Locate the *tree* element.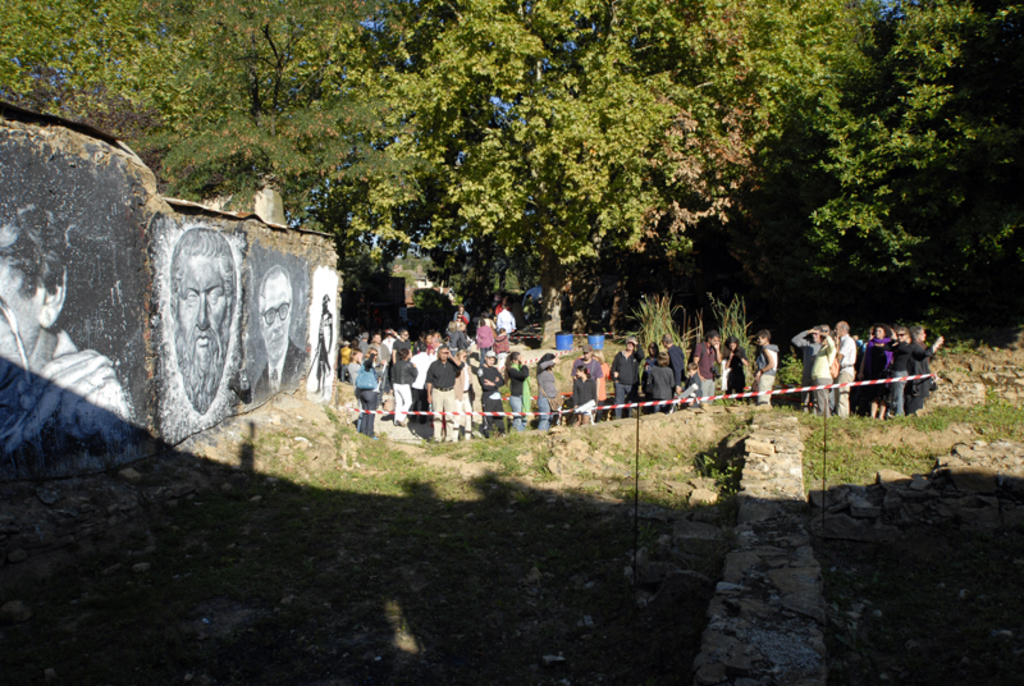
Element bbox: rect(346, 0, 888, 297).
